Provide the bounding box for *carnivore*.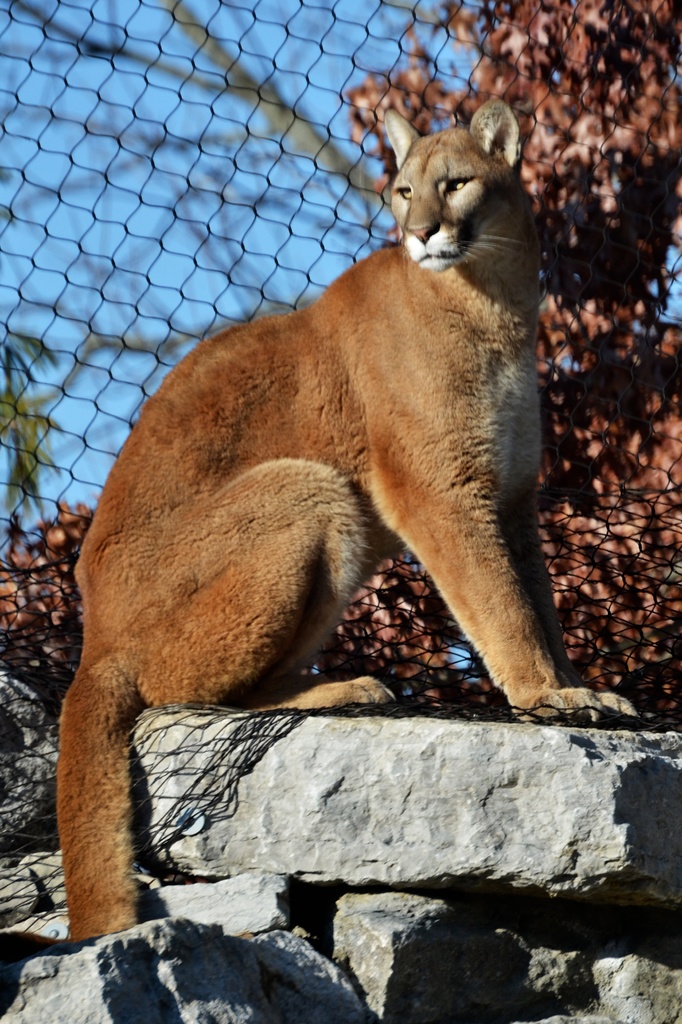
[x1=64, y1=111, x2=655, y2=947].
